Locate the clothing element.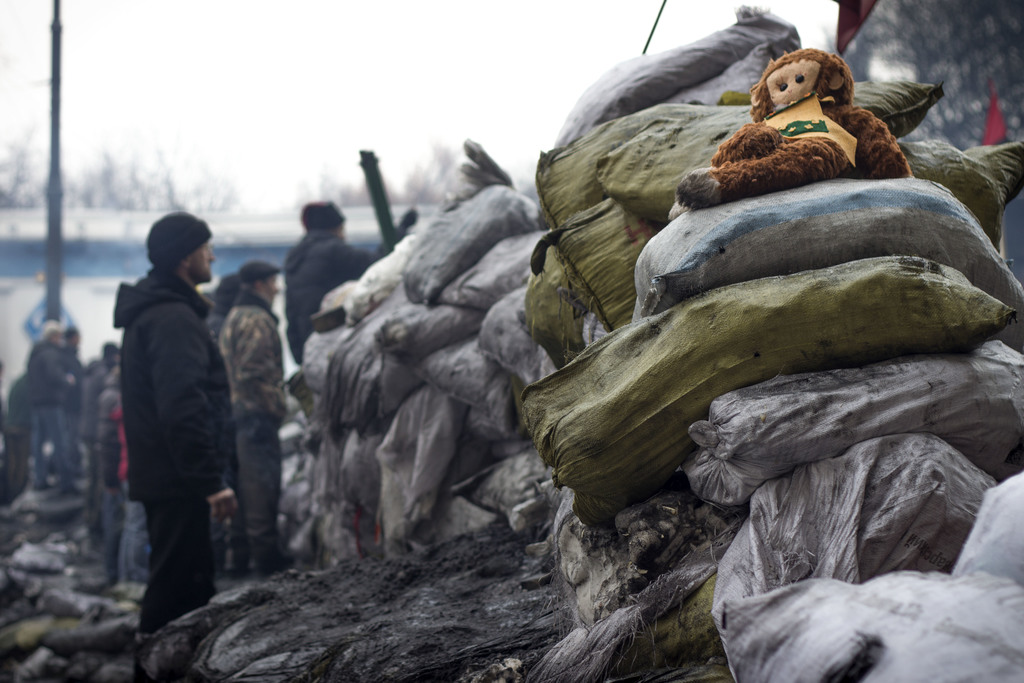
Element bbox: [100,194,250,618].
